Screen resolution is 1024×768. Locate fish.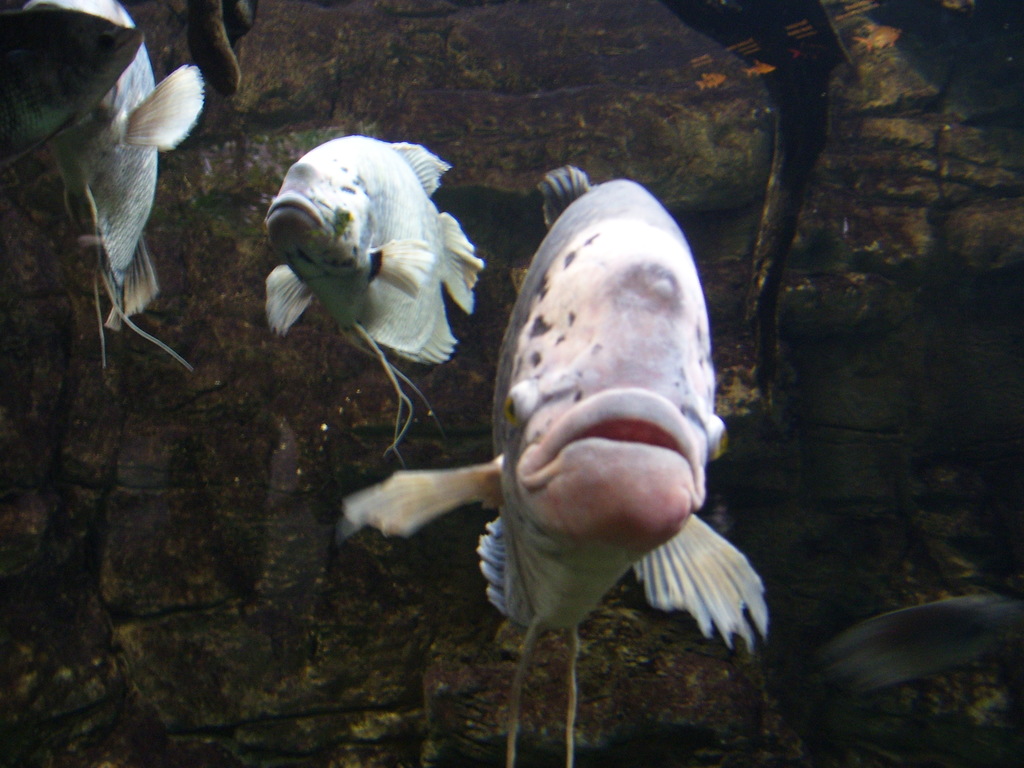
rect(263, 134, 487, 461).
